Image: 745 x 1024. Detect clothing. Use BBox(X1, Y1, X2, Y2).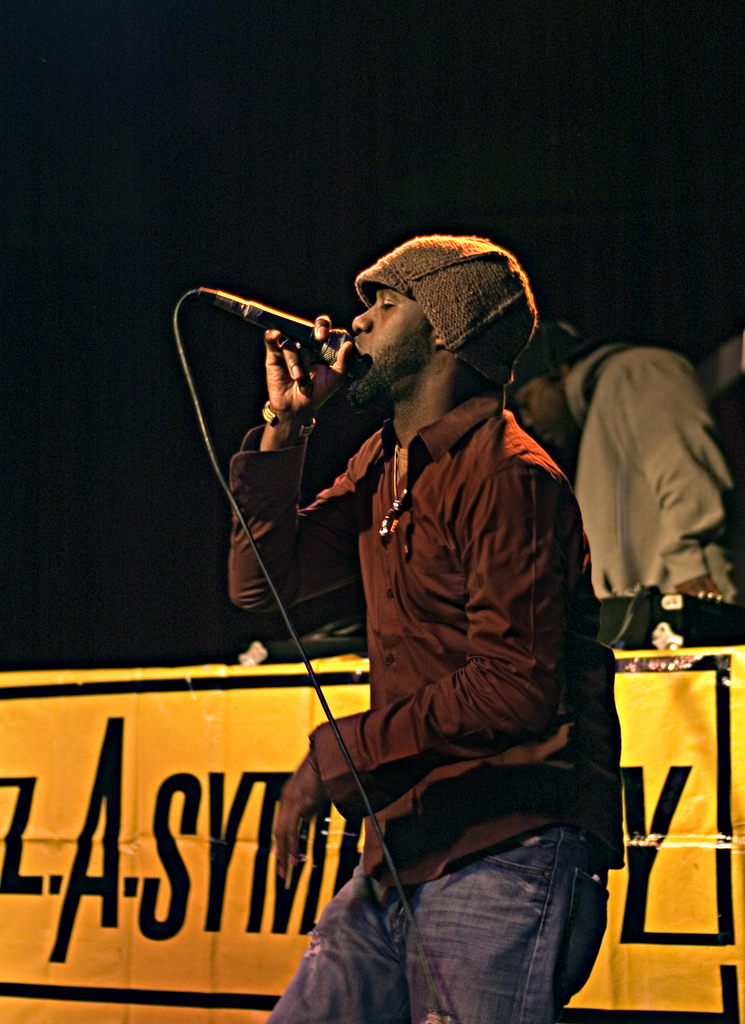
BBox(228, 396, 623, 1023).
